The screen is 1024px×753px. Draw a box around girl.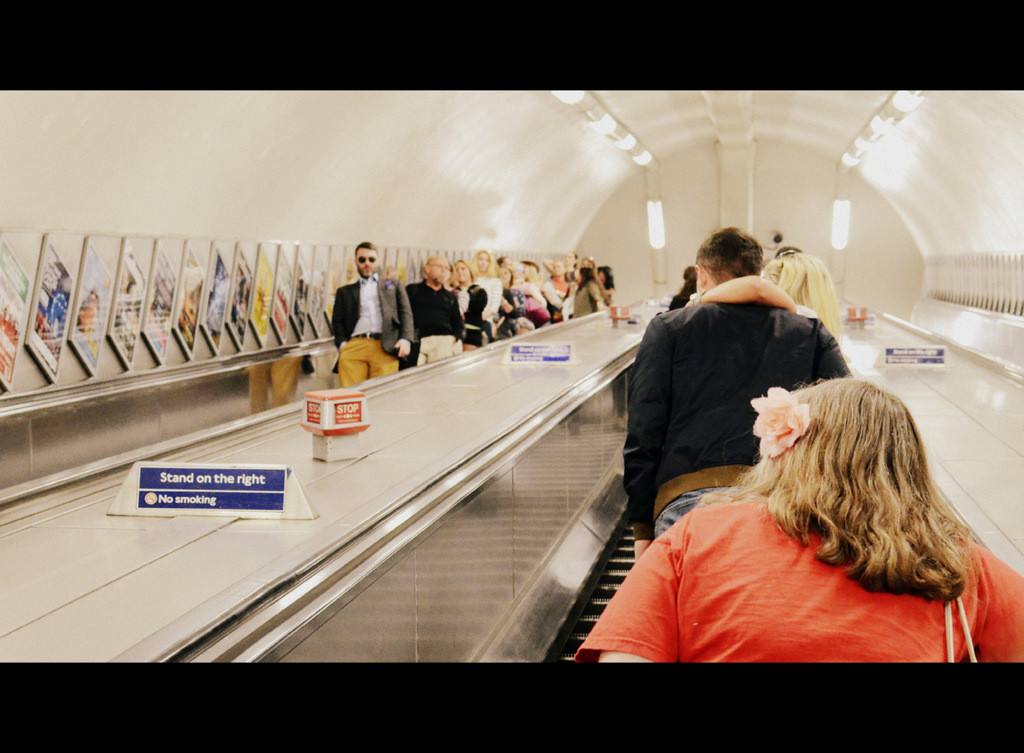
600,265,614,303.
